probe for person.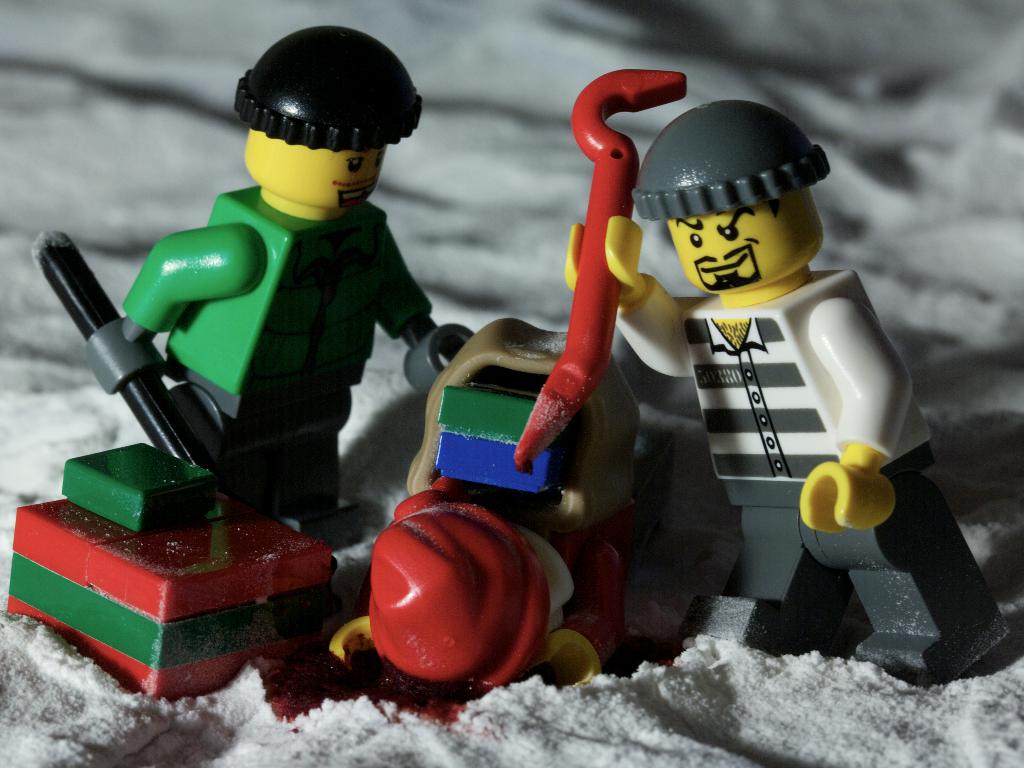
Probe result: l=517, t=77, r=913, b=658.
